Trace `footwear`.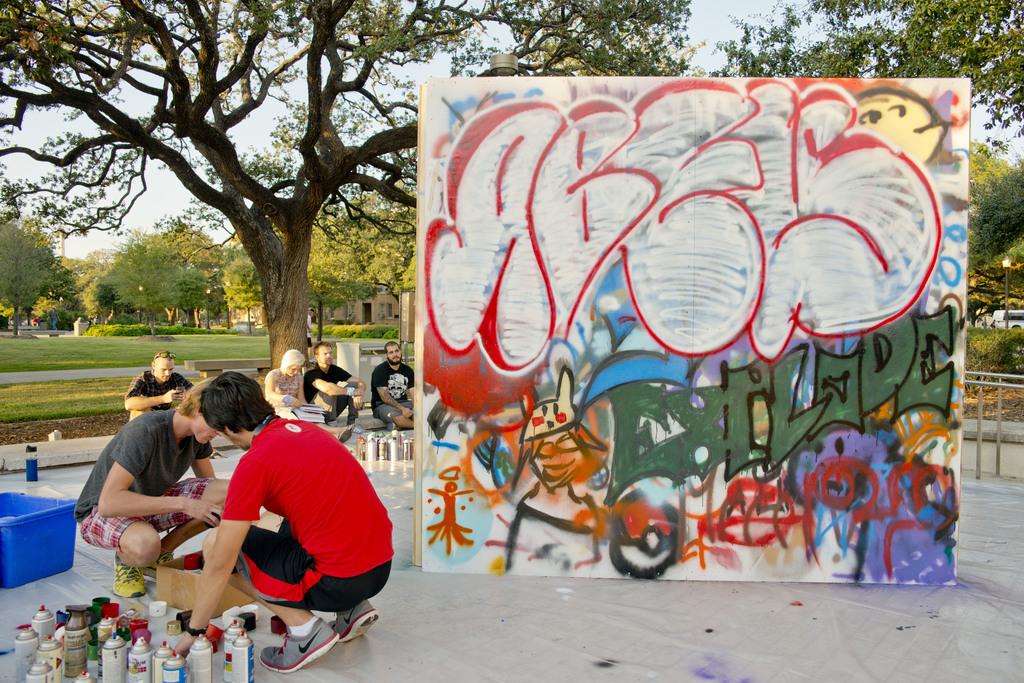
Traced to detection(348, 419, 360, 435).
